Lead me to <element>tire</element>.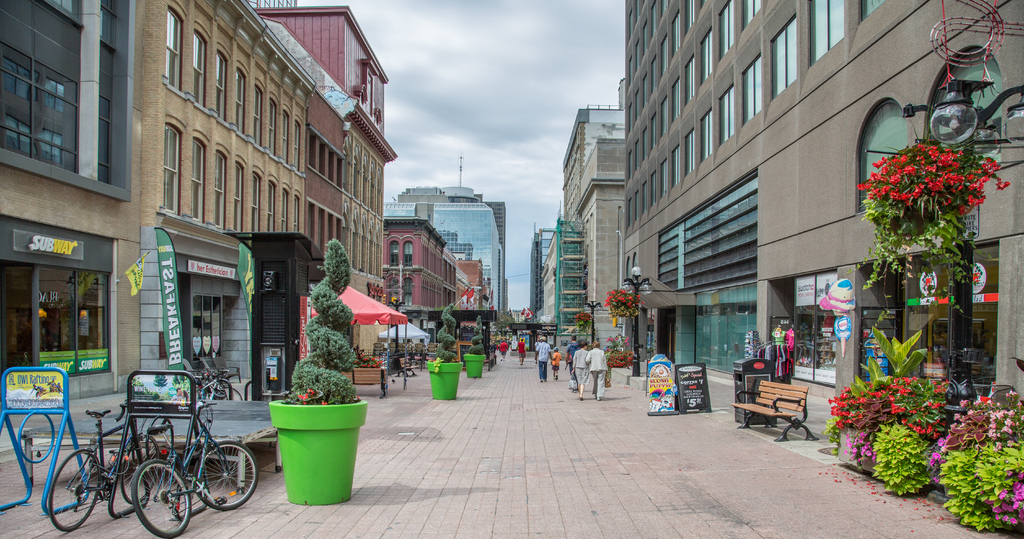
Lead to [49, 447, 100, 529].
